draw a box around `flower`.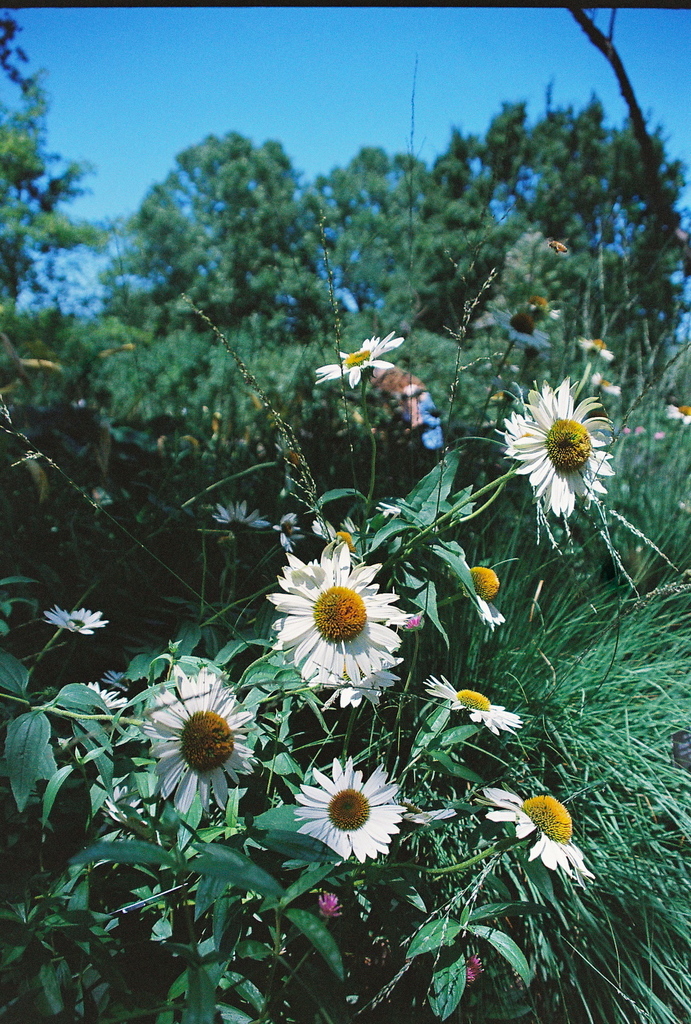
bbox=[142, 664, 254, 814].
